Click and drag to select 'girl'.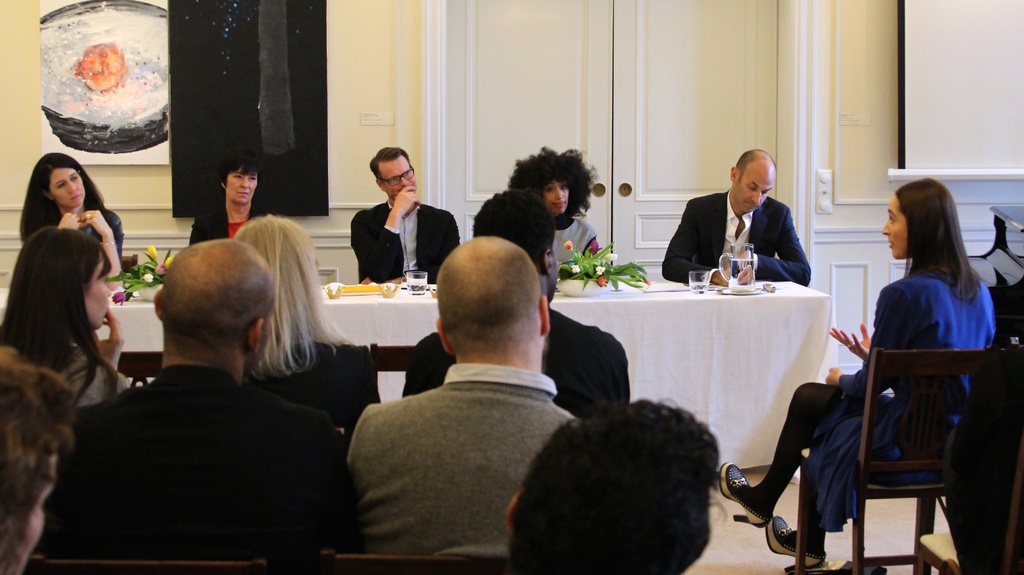
Selection: <bbox>0, 228, 133, 410</bbox>.
